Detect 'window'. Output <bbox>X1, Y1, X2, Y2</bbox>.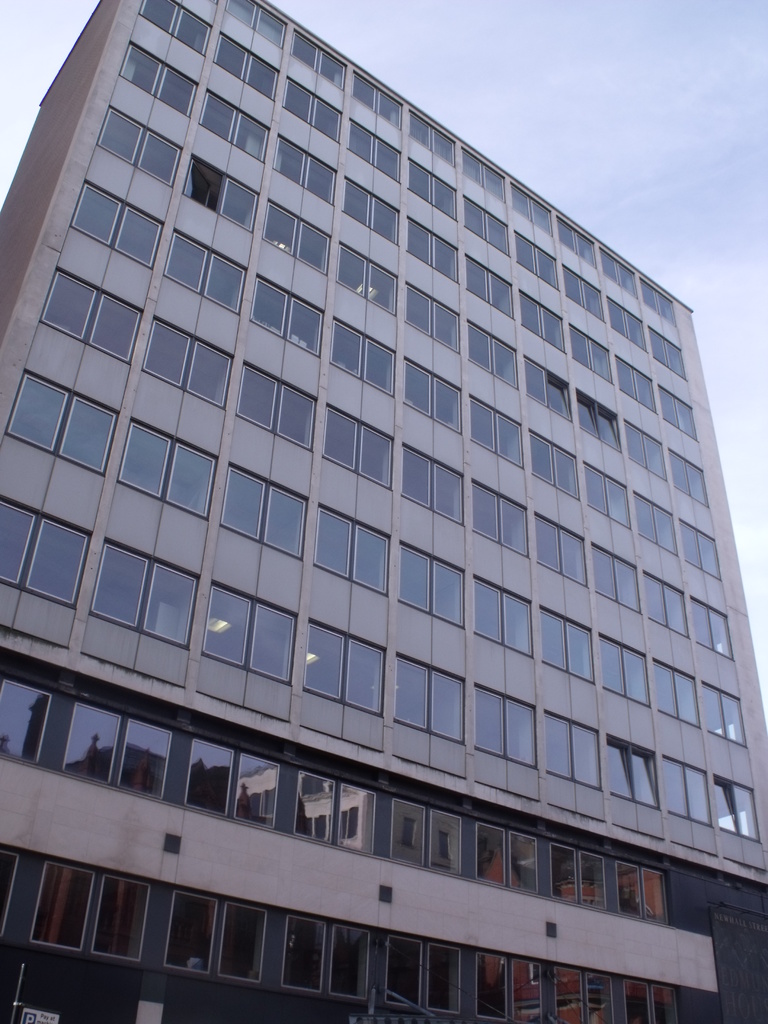
<bbox>550, 845, 575, 899</bbox>.
